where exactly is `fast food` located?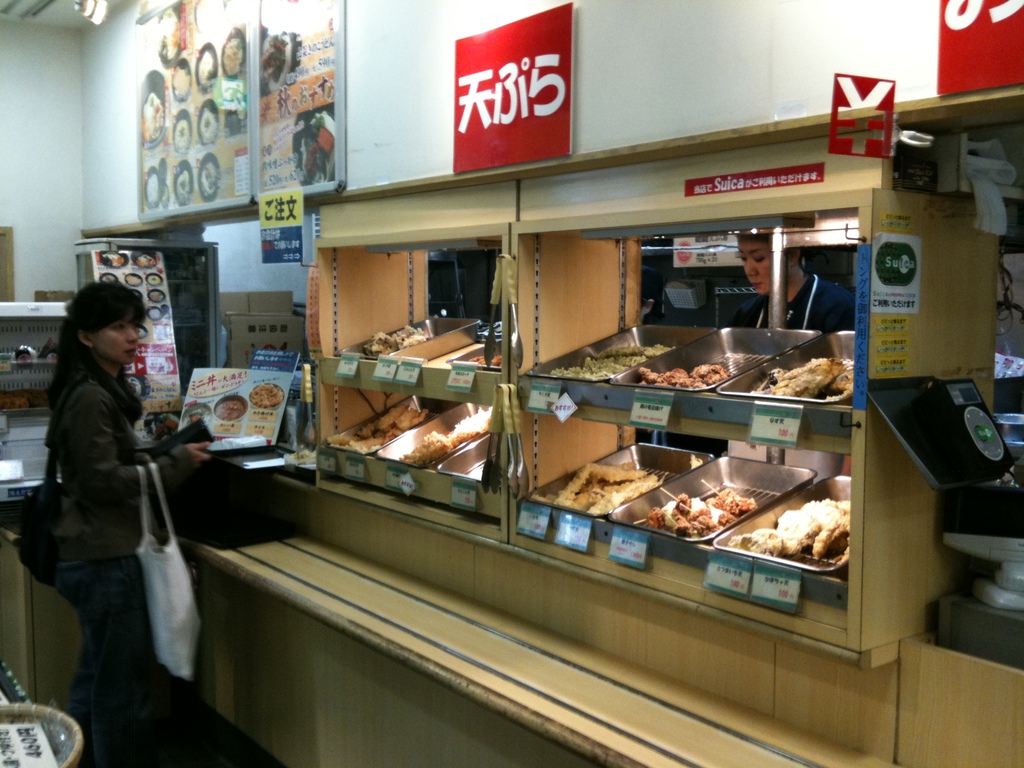
Its bounding box is locate(466, 355, 500, 367).
